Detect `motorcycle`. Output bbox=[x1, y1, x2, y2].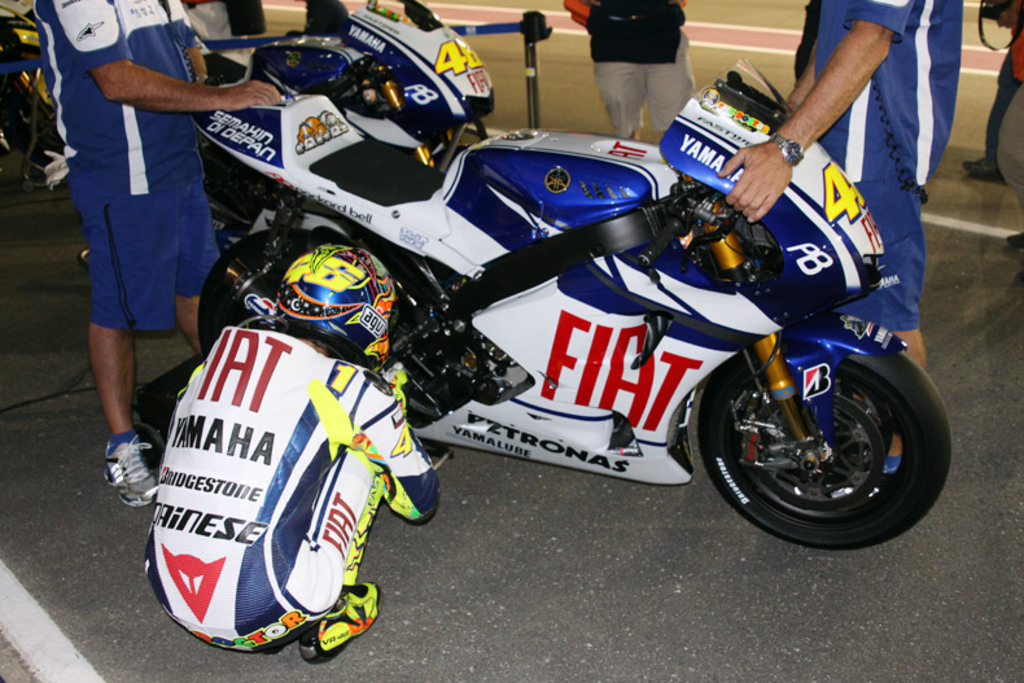
bbox=[0, 3, 58, 193].
